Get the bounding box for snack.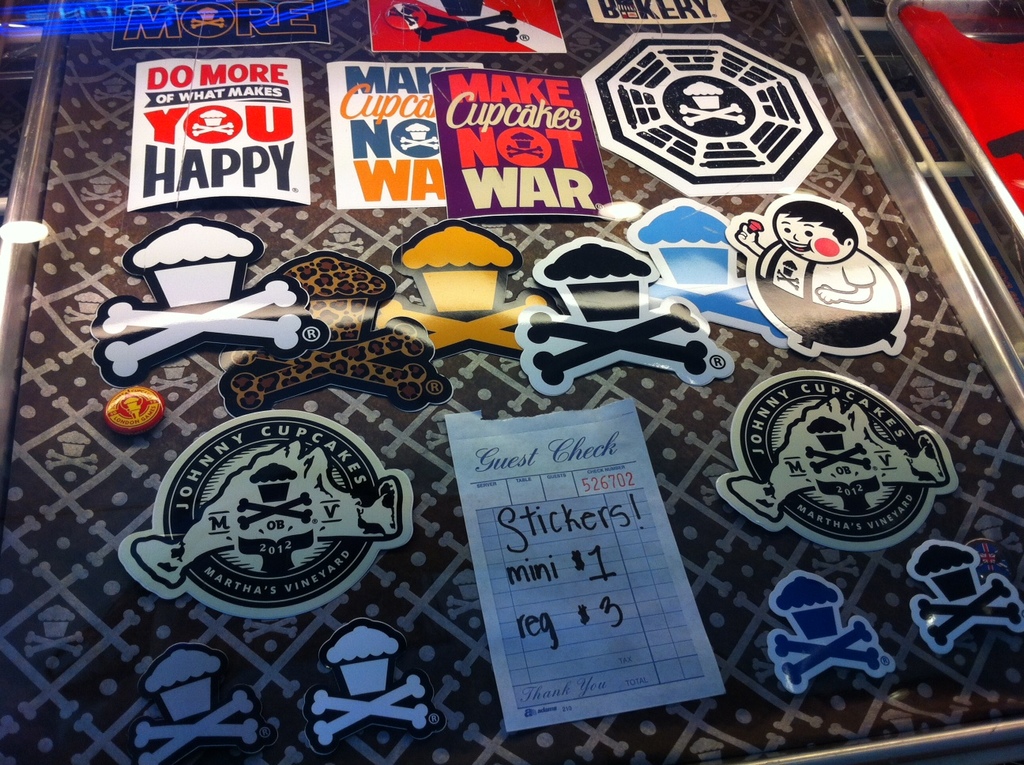
l=705, t=460, r=725, b=481.
